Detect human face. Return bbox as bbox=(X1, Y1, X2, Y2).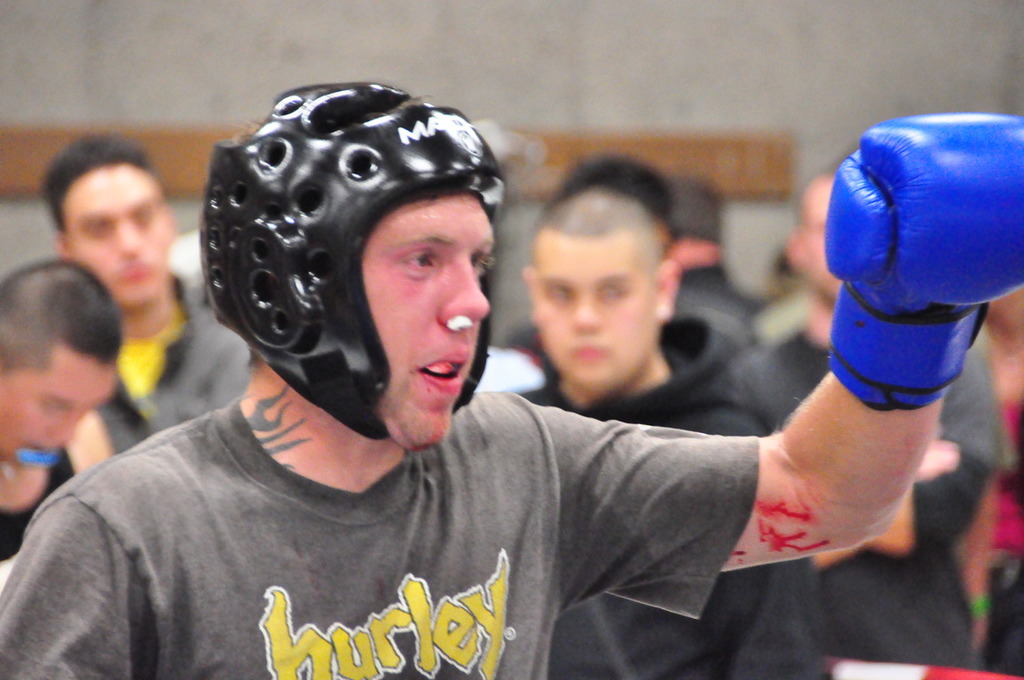
bbox=(359, 188, 497, 443).
